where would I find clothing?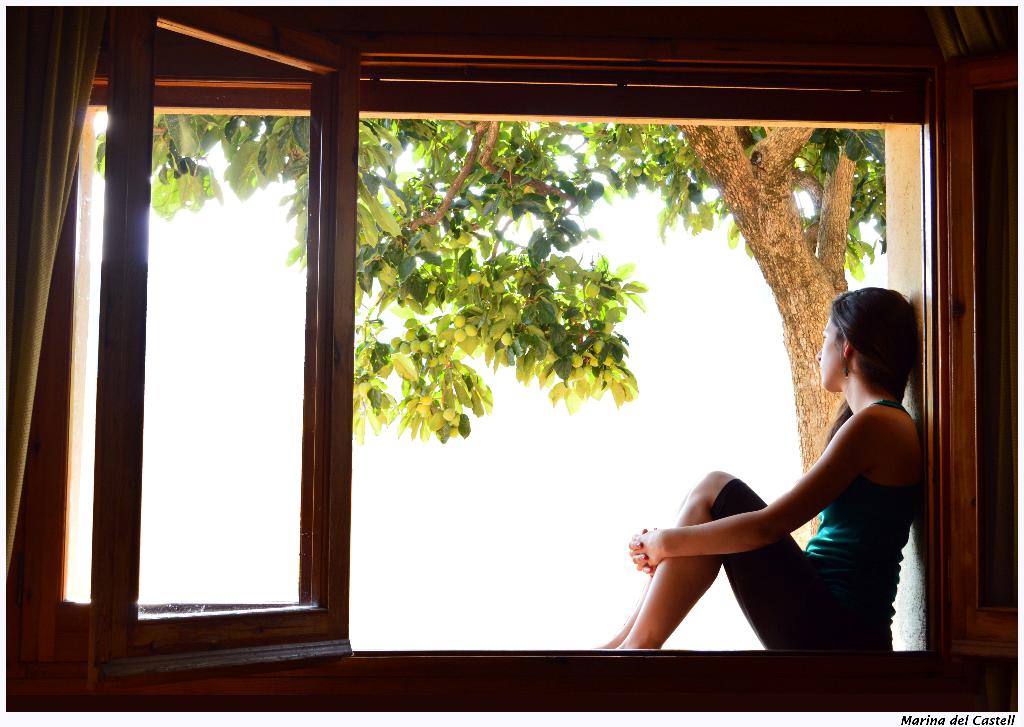
At 707,379,934,658.
